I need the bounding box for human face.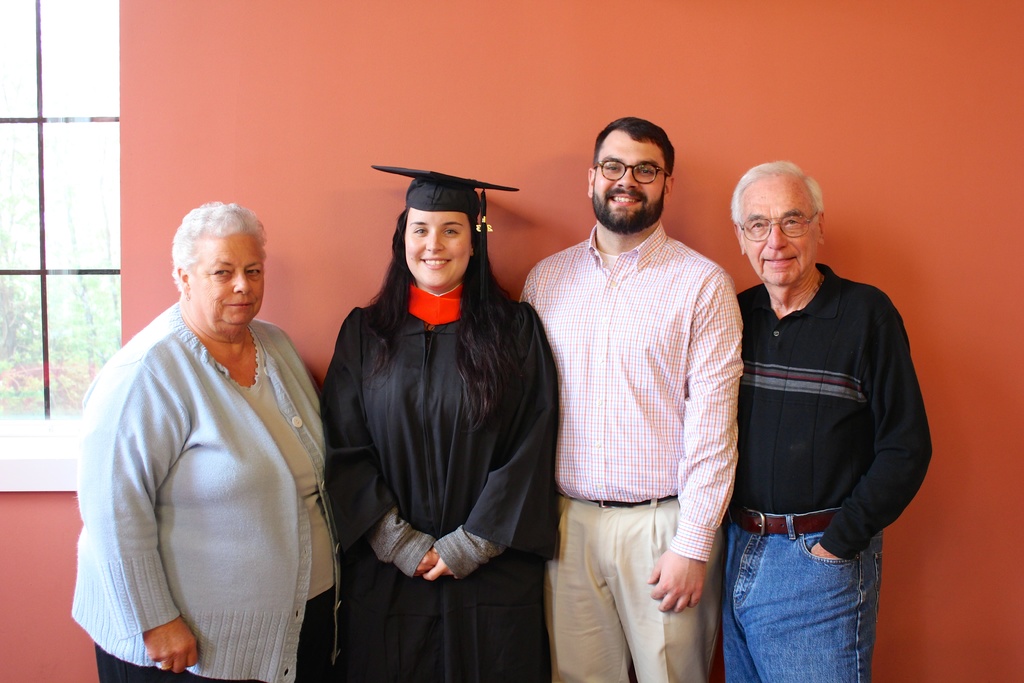
Here it is: 739:174:820:284.
